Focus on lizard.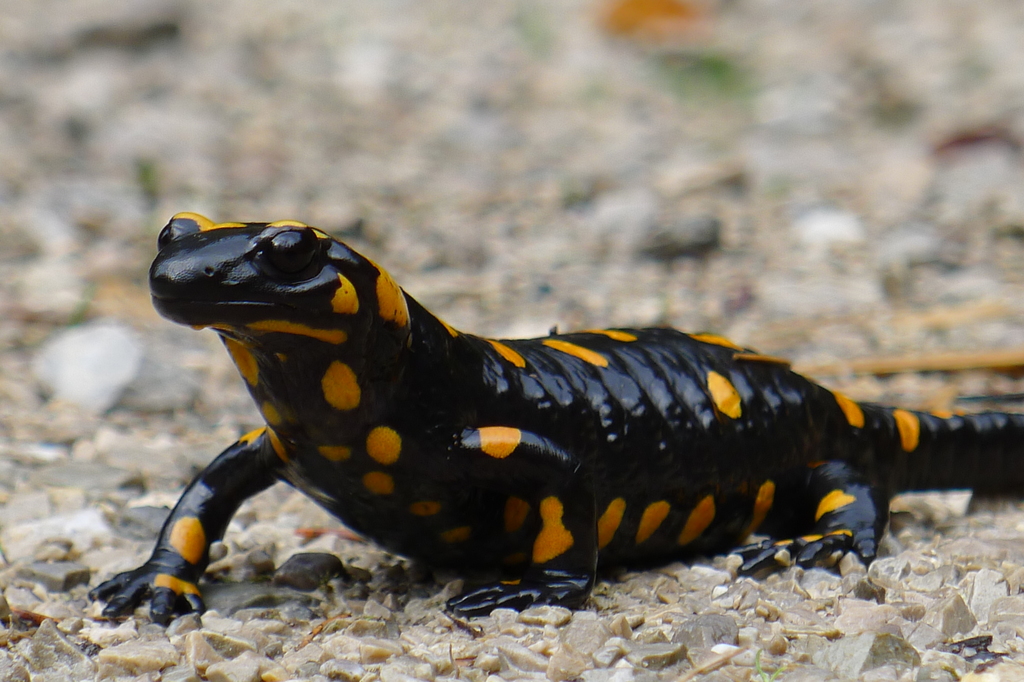
Focused at region(81, 180, 1023, 647).
